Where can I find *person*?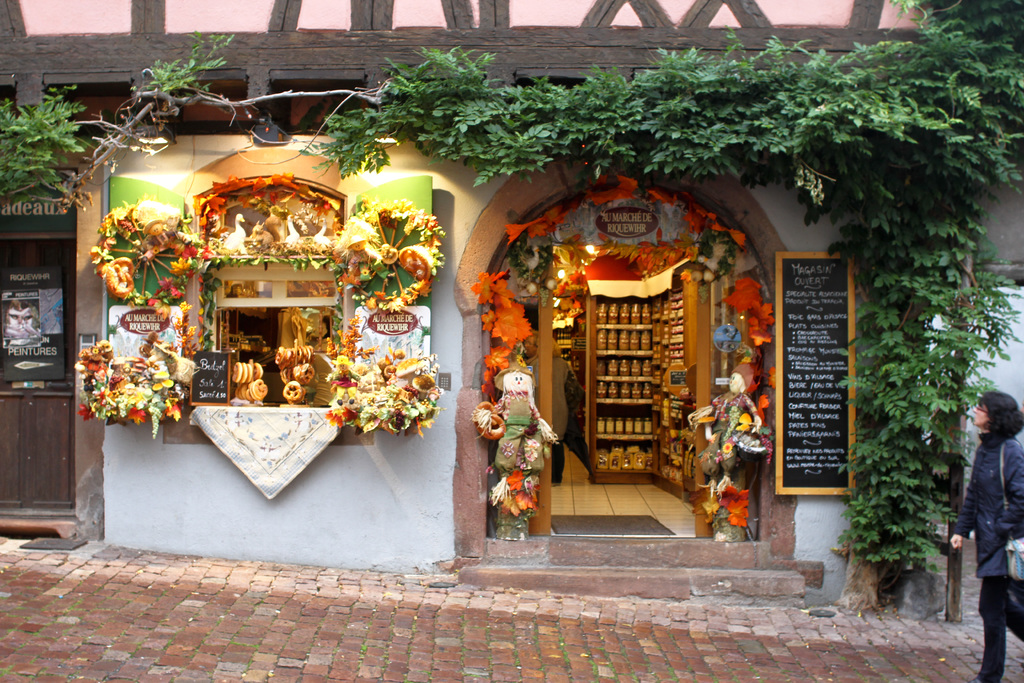
You can find it at (left=951, top=388, right=1023, bottom=682).
